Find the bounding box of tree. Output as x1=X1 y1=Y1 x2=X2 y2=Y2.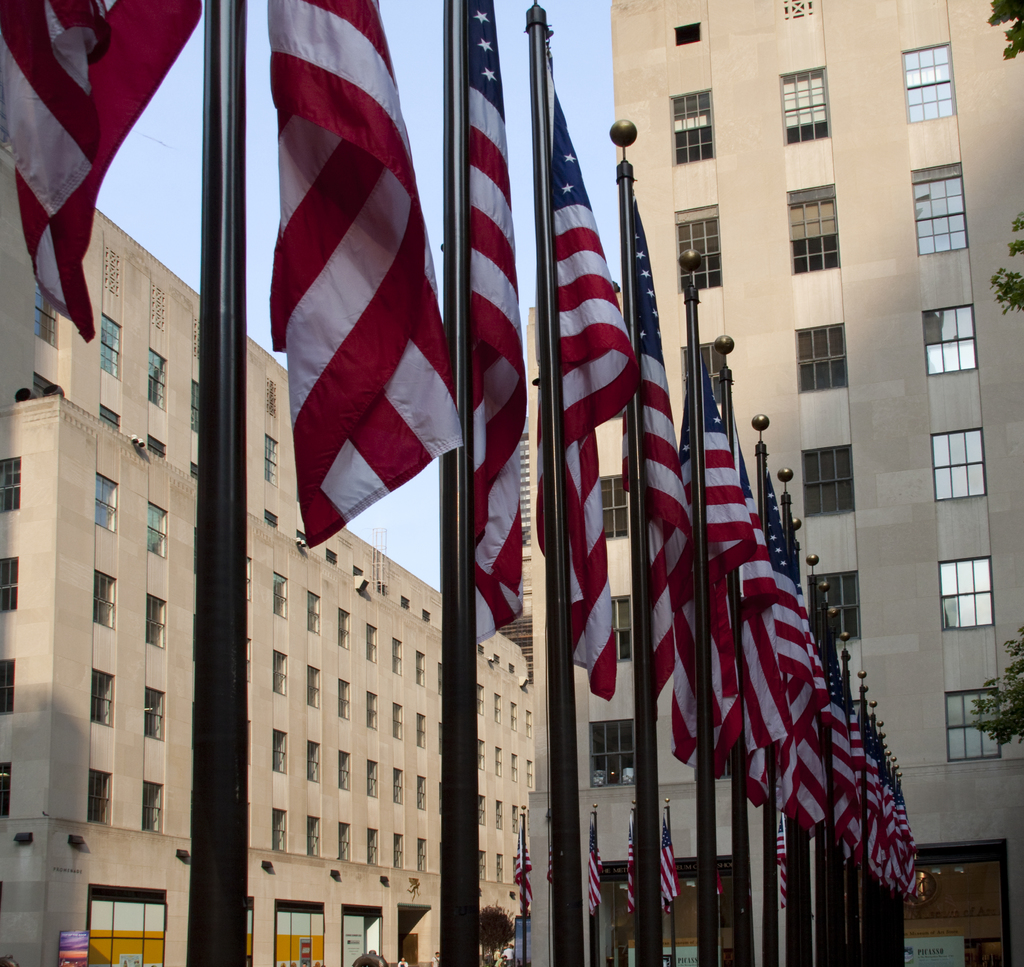
x1=972 y1=623 x2=1023 y2=747.
